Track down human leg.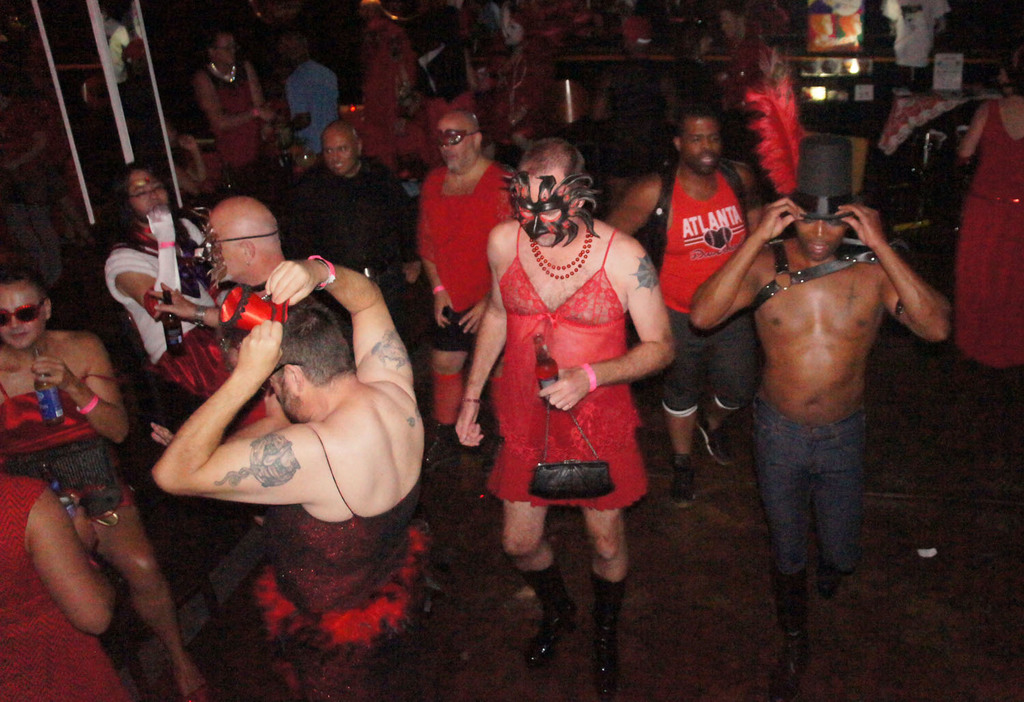
Tracked to (810,407,866,600).
